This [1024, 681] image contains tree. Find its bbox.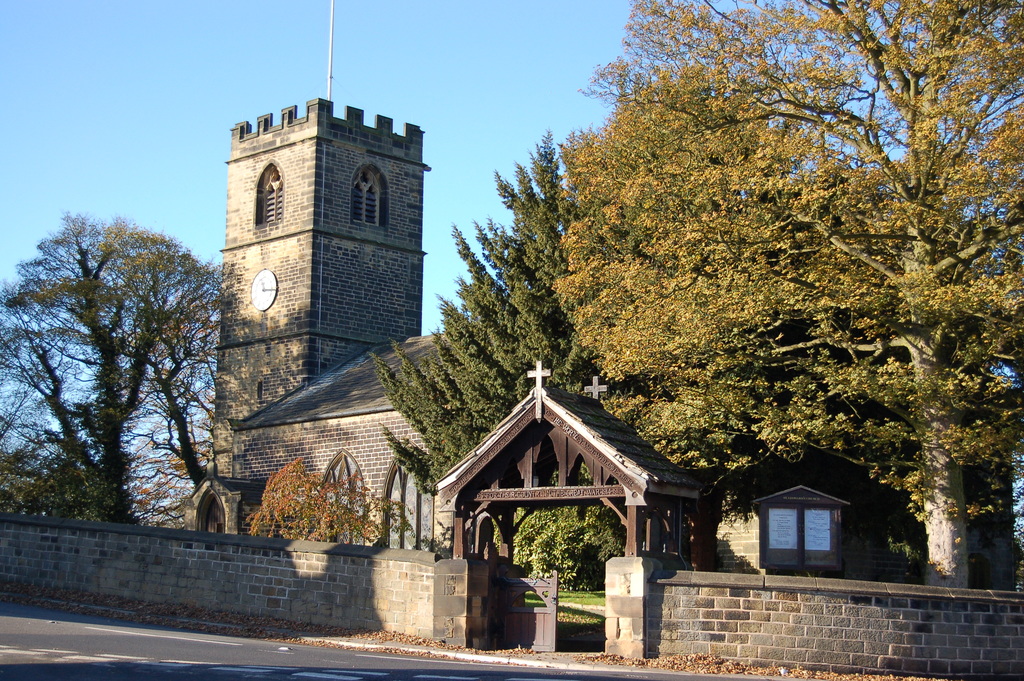
BBox(545, 0, 1023, 587).
